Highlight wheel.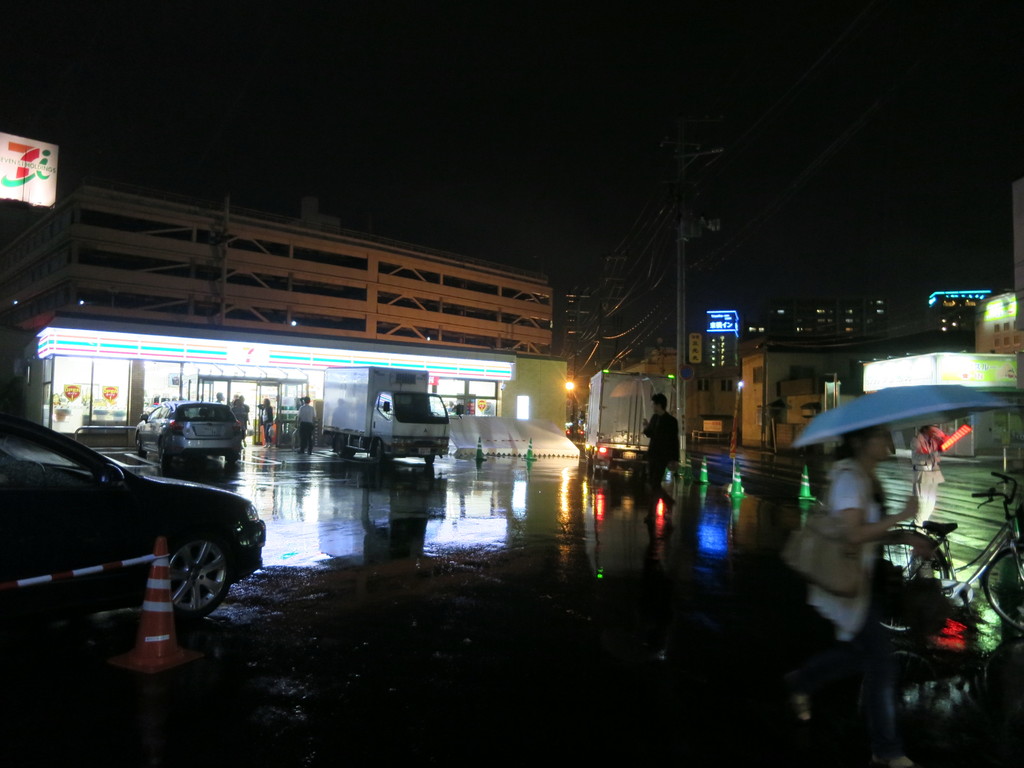
Highlighted region: x1=141 y1=545 x2=219 y2=632.
